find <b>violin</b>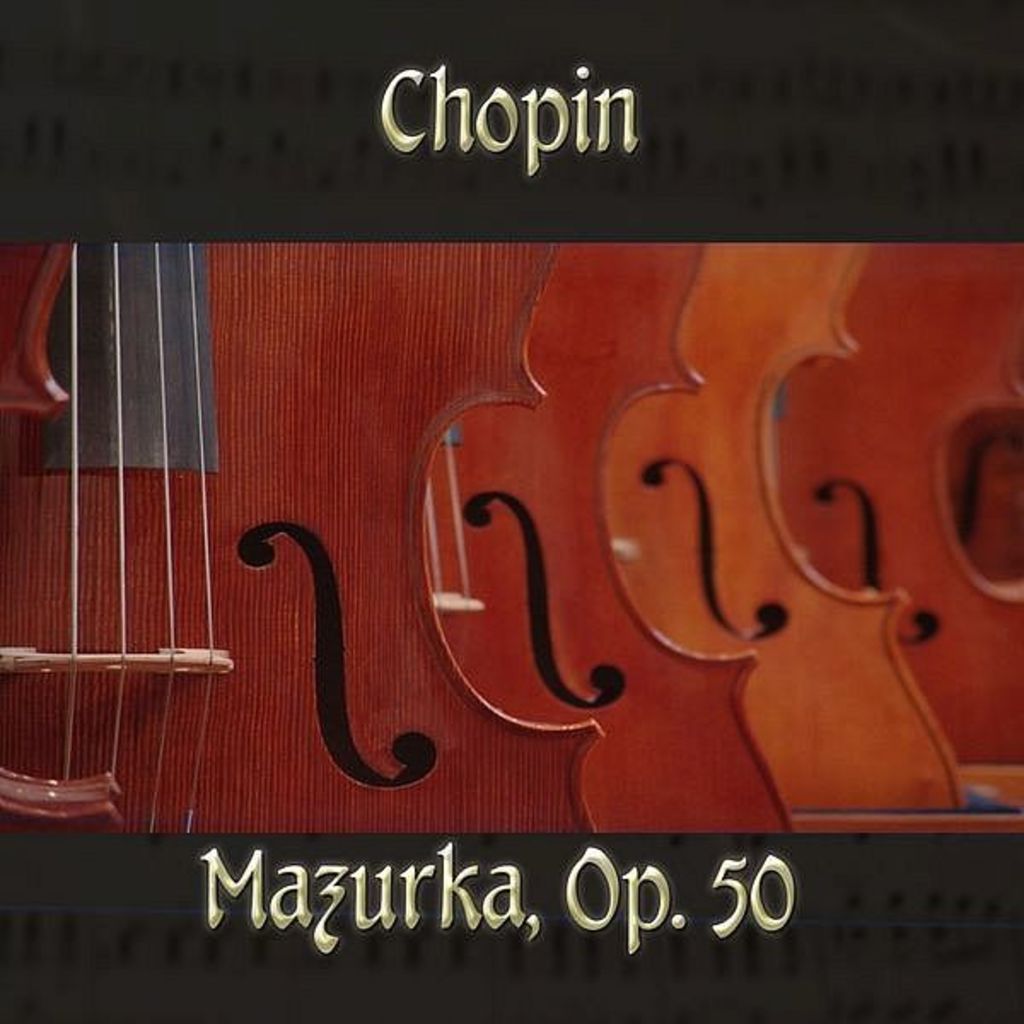
432 241 778 838
